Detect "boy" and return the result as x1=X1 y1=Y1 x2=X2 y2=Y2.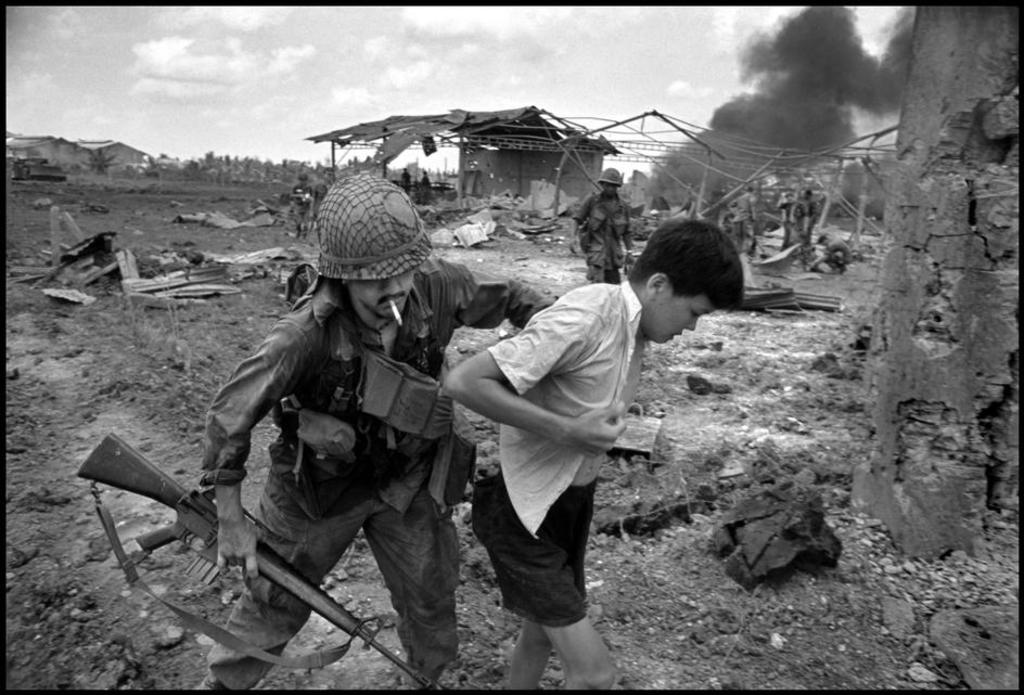
x1=439 y1=216 x2=743 y2=694.
